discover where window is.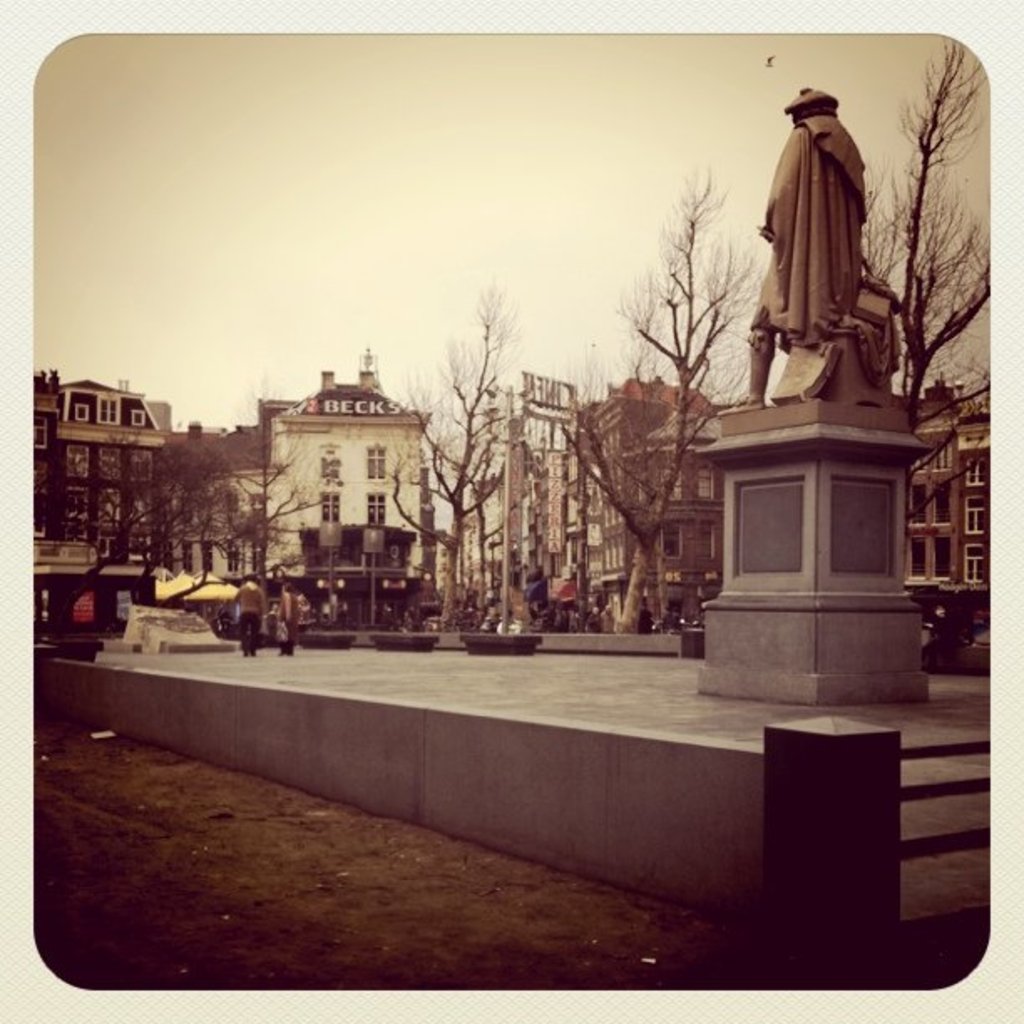
Discovered at bbox(95, 393, 122, 428).
